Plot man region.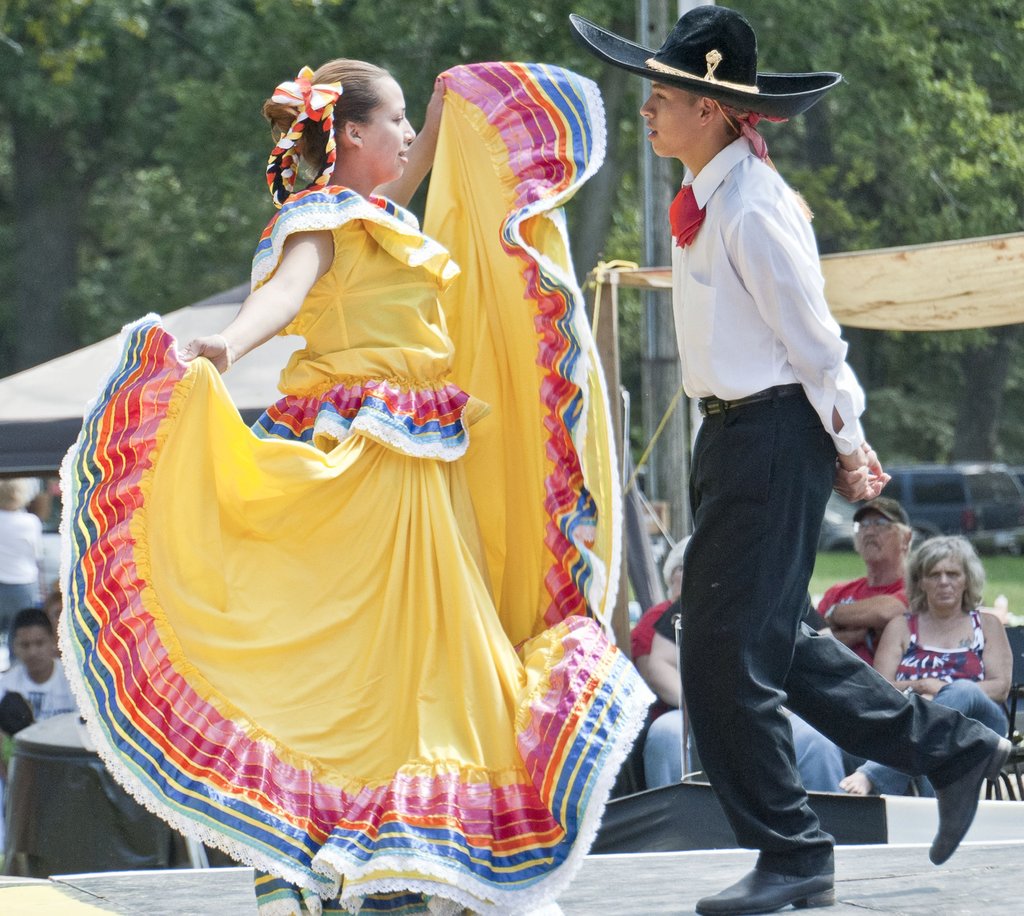
Plotted at l=815, t=496, r=931, b=796.
